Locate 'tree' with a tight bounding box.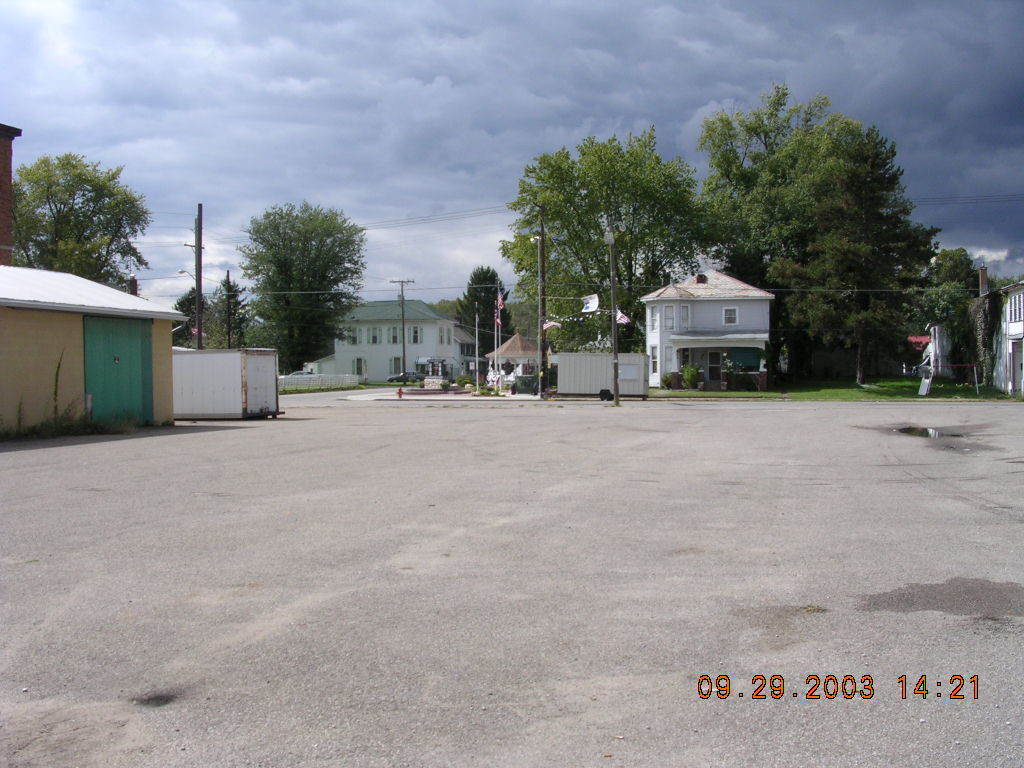
region(450, 257, 522, 361).
